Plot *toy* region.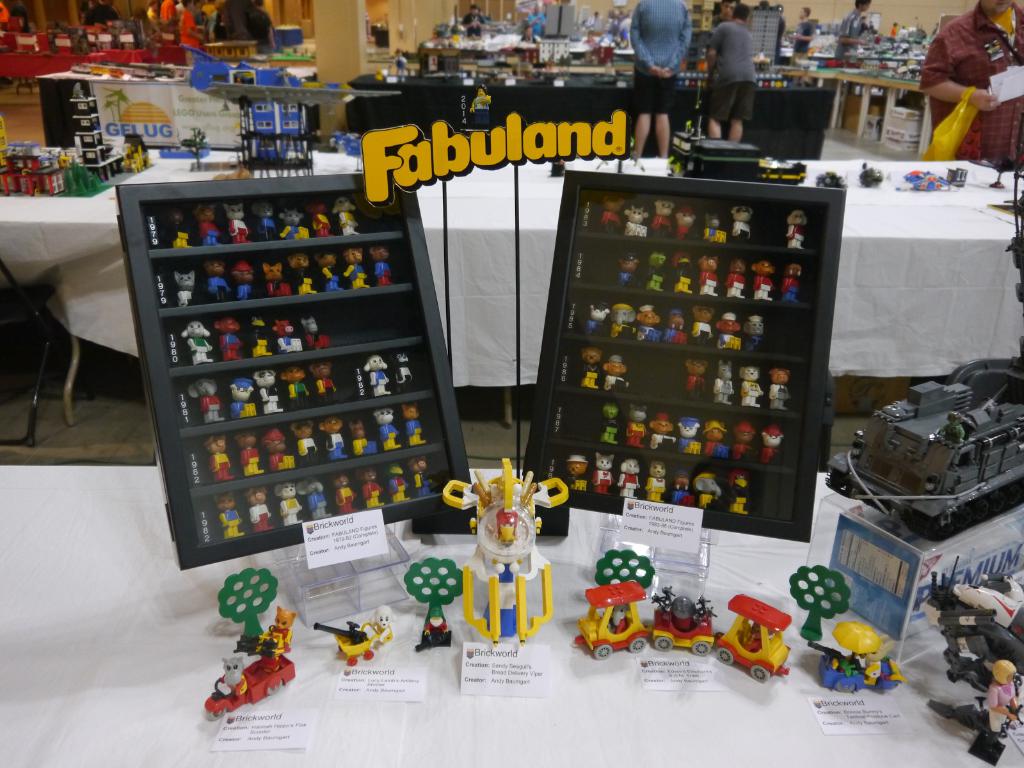
Plotted at [616, 456, 642, 499].
